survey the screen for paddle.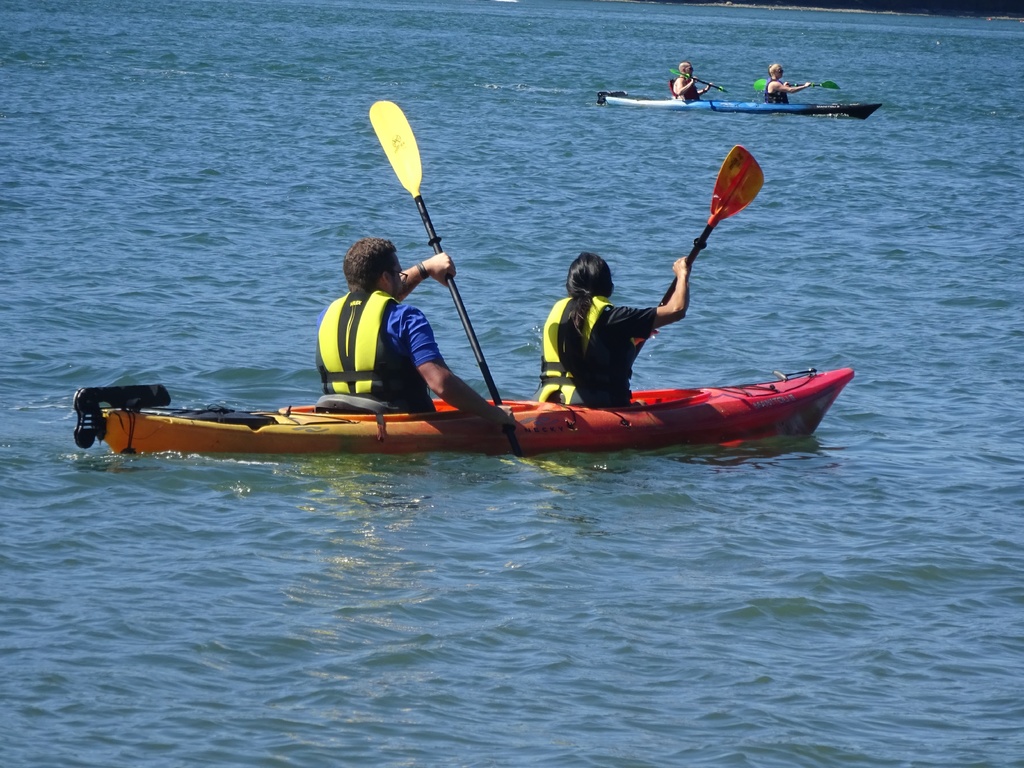
Survey found: 368/96/523/458.
